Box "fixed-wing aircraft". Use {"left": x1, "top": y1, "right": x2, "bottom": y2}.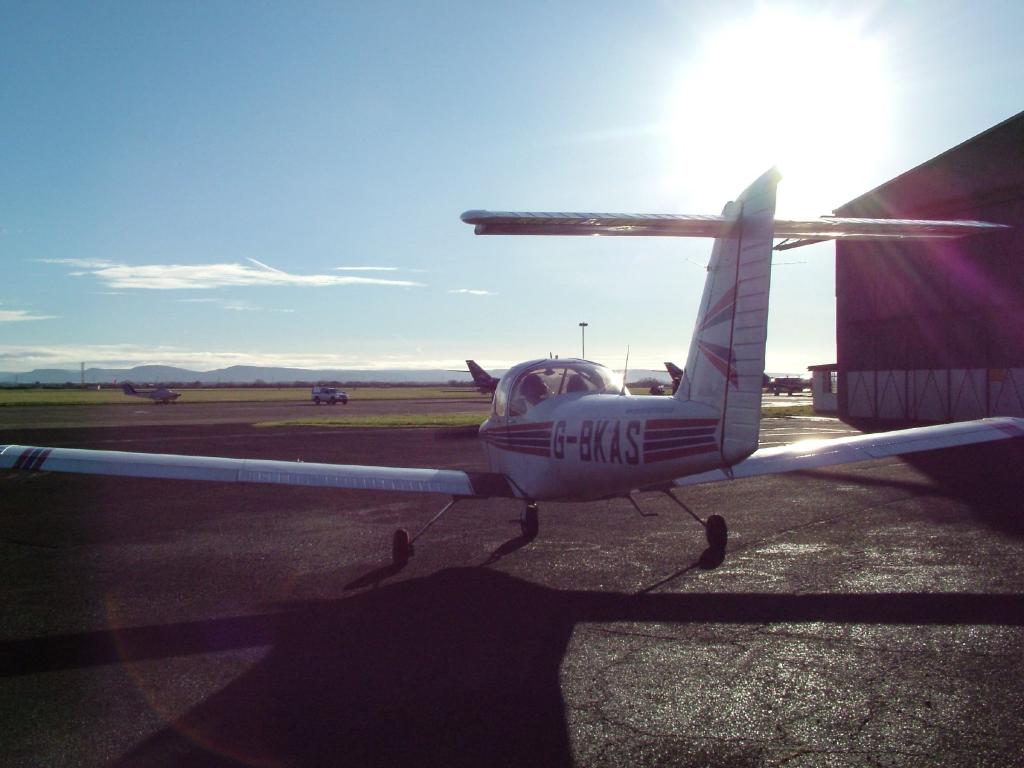
{"left": 436, "top": 357, "right": 503, "bottom": 402}.
